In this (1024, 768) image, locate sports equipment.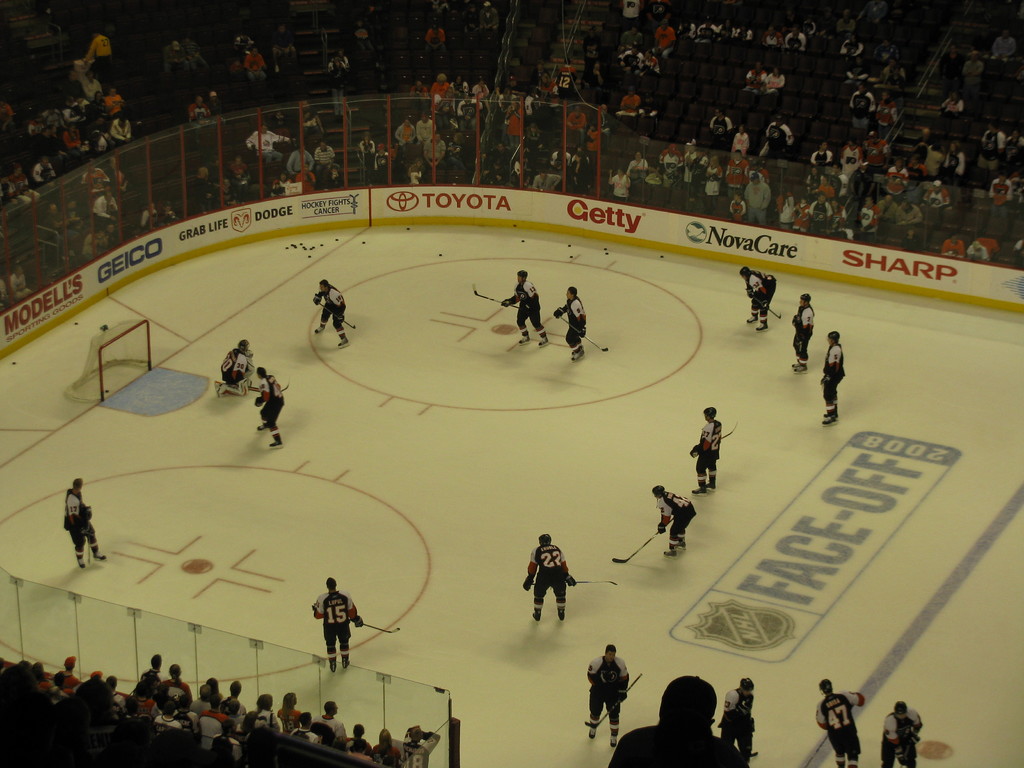
Bounding box: 584:669:644:729.
